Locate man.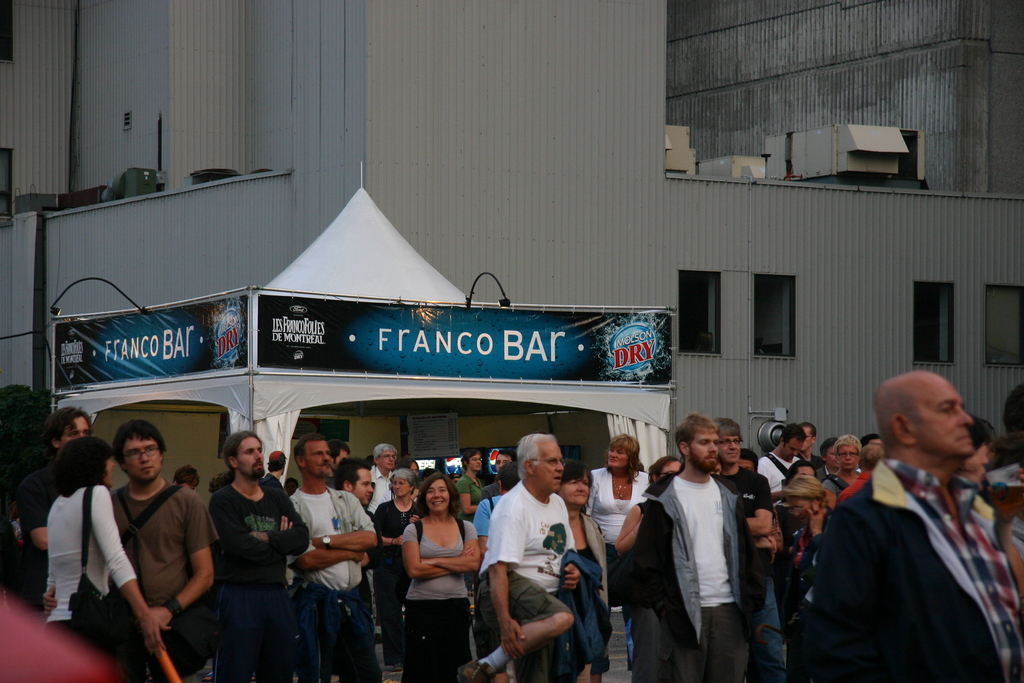
Bounding box: locate(212, 434, 311, 682).
